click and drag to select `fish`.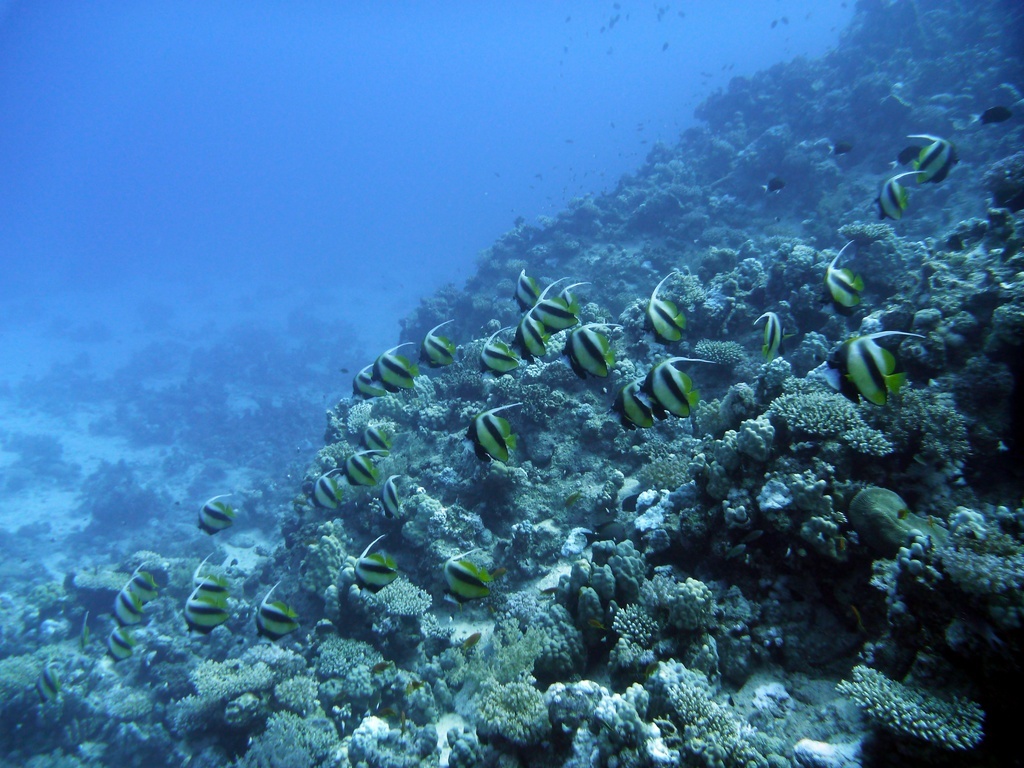
Selection: pyautogui.locateOnScreen(752, 307, 787, 365).
